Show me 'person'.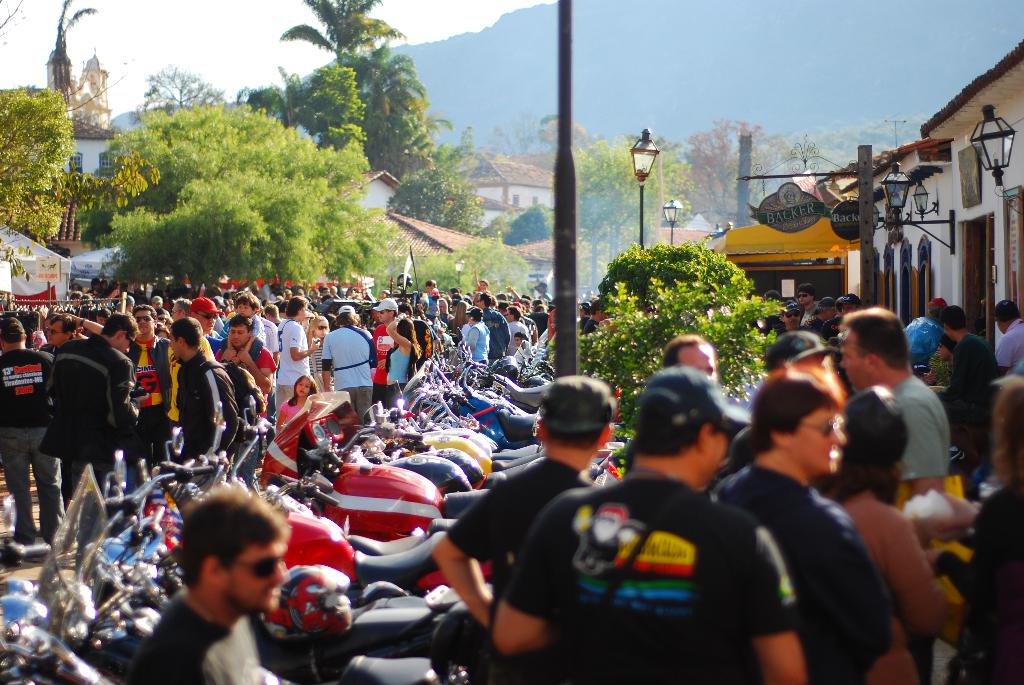
'person' is here: <box>814,295,845,326</box>.
